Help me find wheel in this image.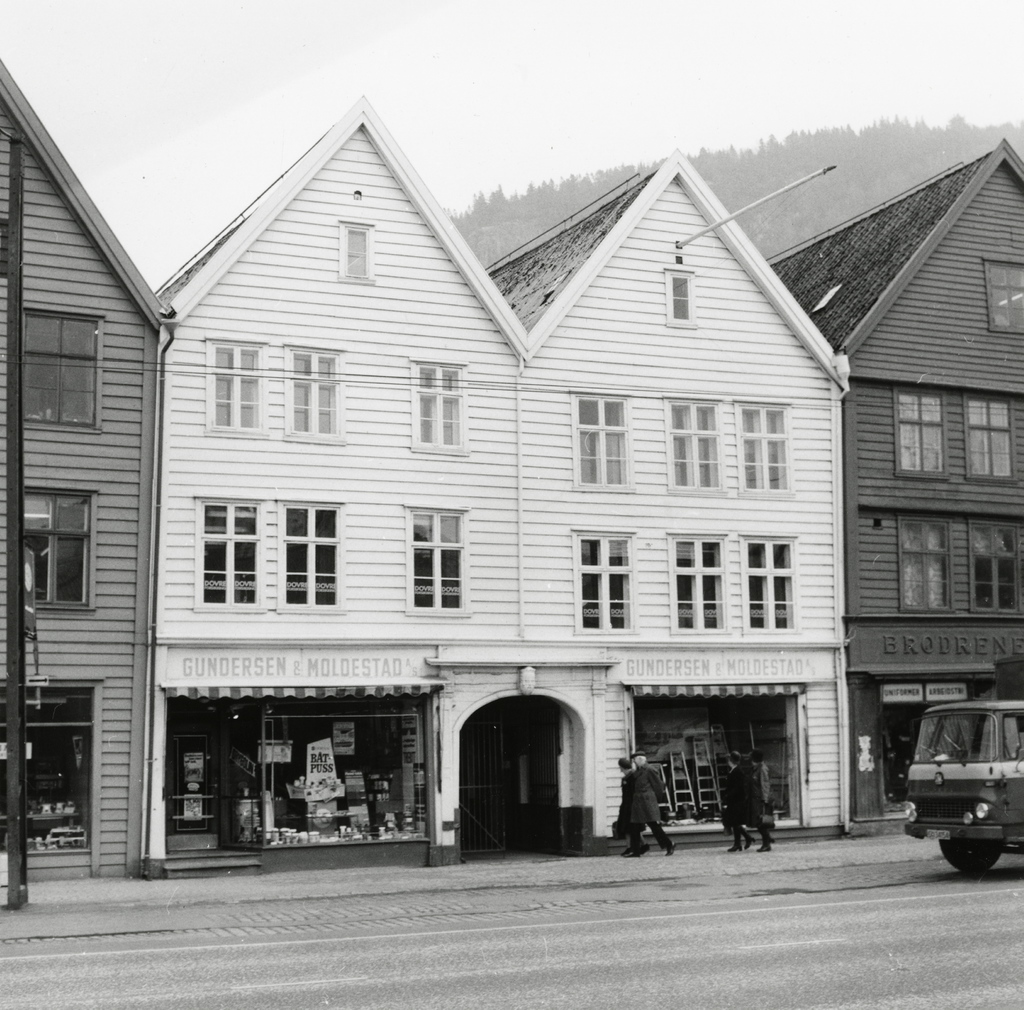
Found it: 943:839:986:877.
